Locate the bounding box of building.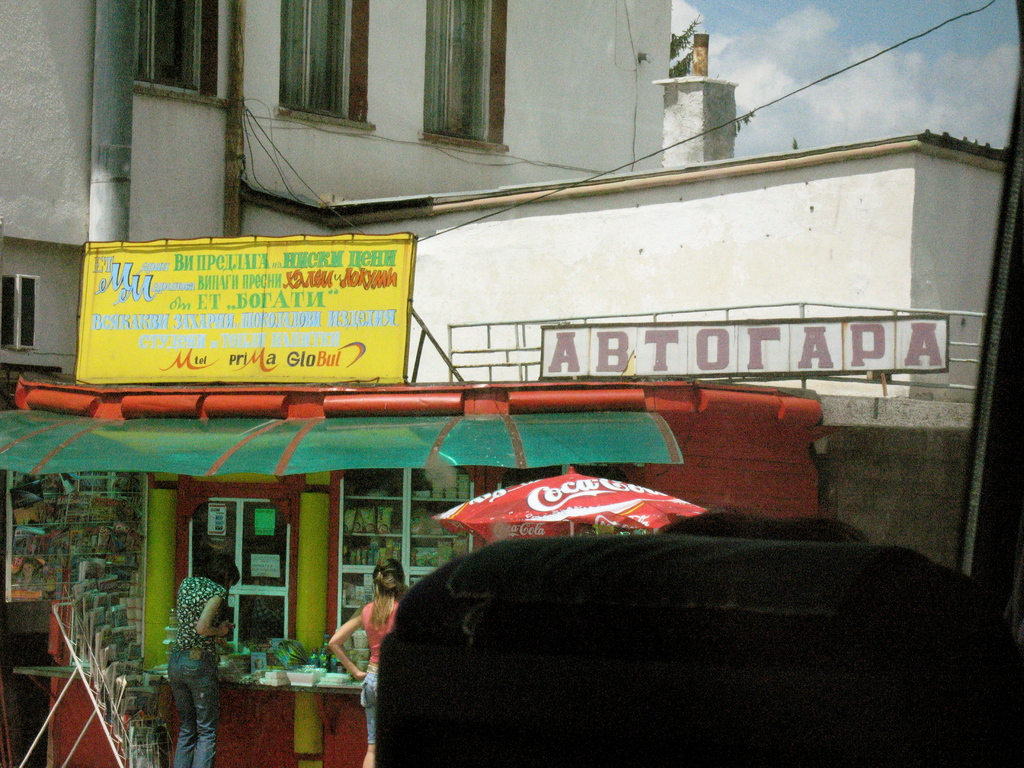
Bounding box: (0, 134, 1023, 765).
